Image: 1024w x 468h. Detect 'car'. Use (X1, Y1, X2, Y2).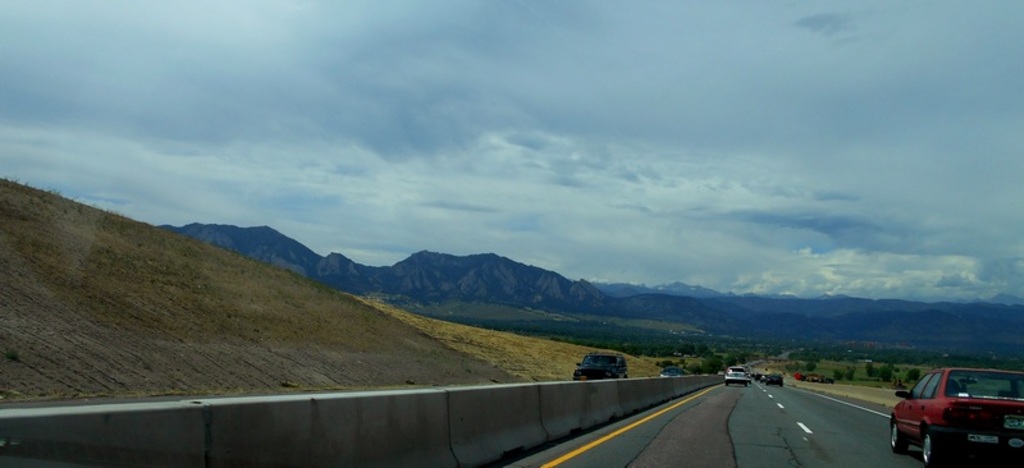
(568, 347, 626, 378).
